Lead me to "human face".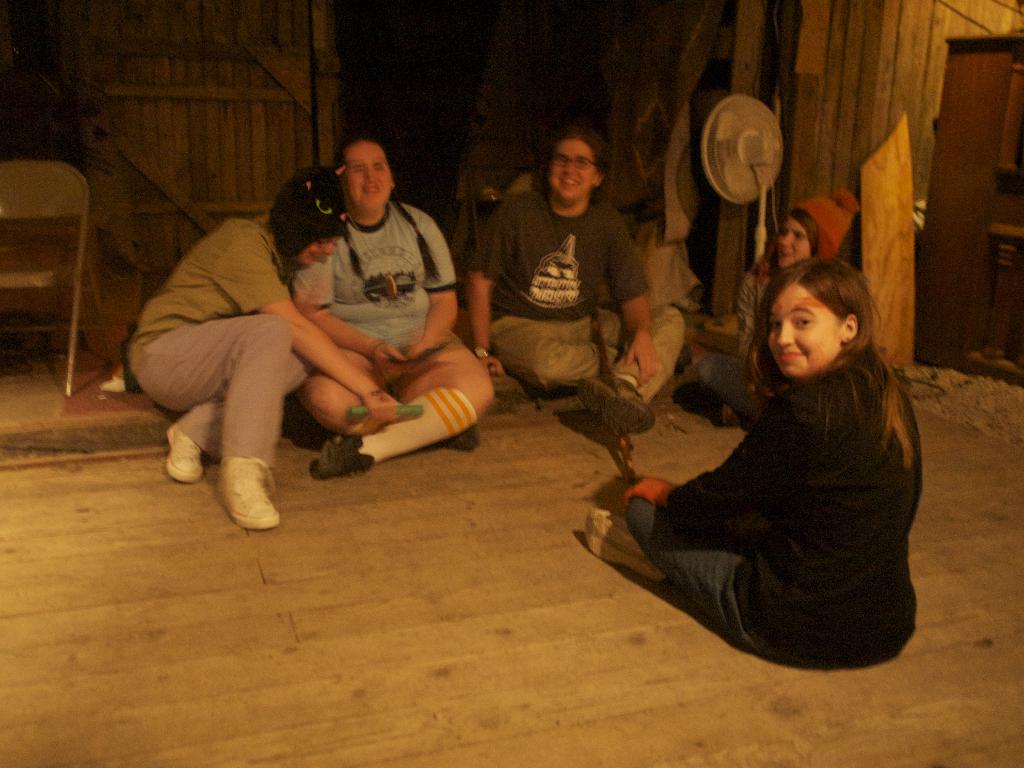
Lead to {"left": 776, "top": 220, "right": 812, "bottom": 269}.
